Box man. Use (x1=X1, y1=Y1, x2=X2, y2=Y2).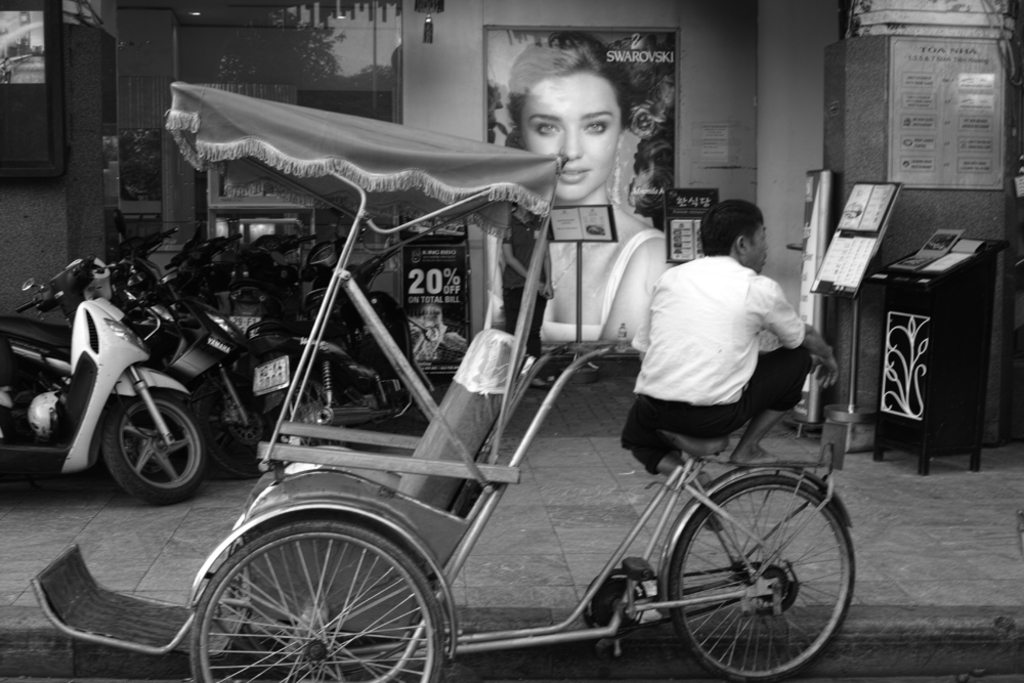
(x1=610, y1=203, x2=833, y2=474).
